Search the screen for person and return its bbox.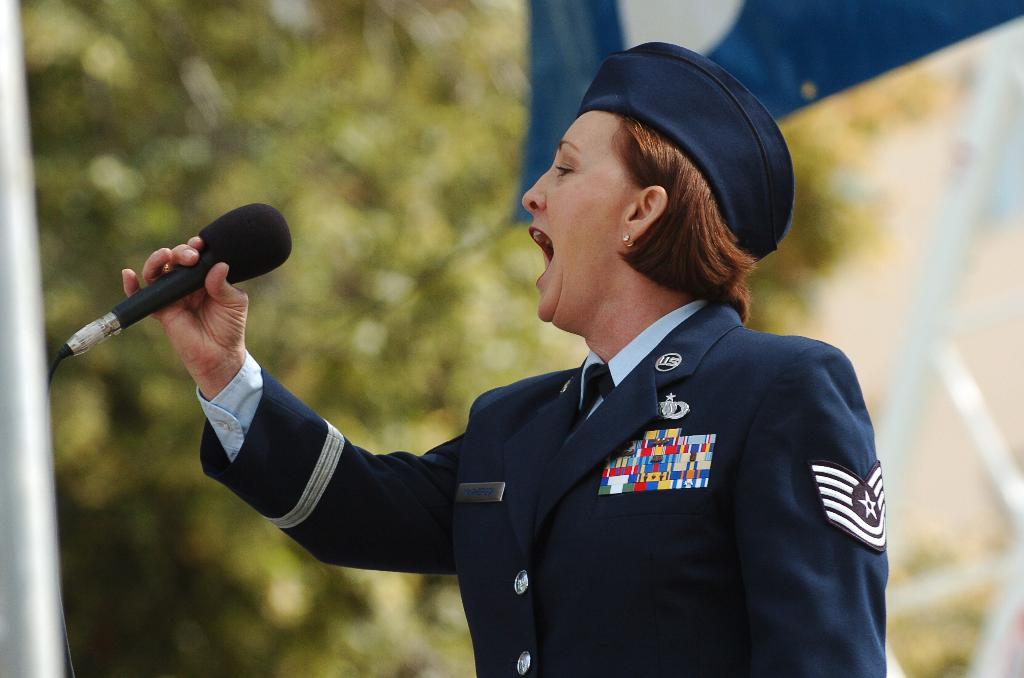
Found: [121,43,888,677].
